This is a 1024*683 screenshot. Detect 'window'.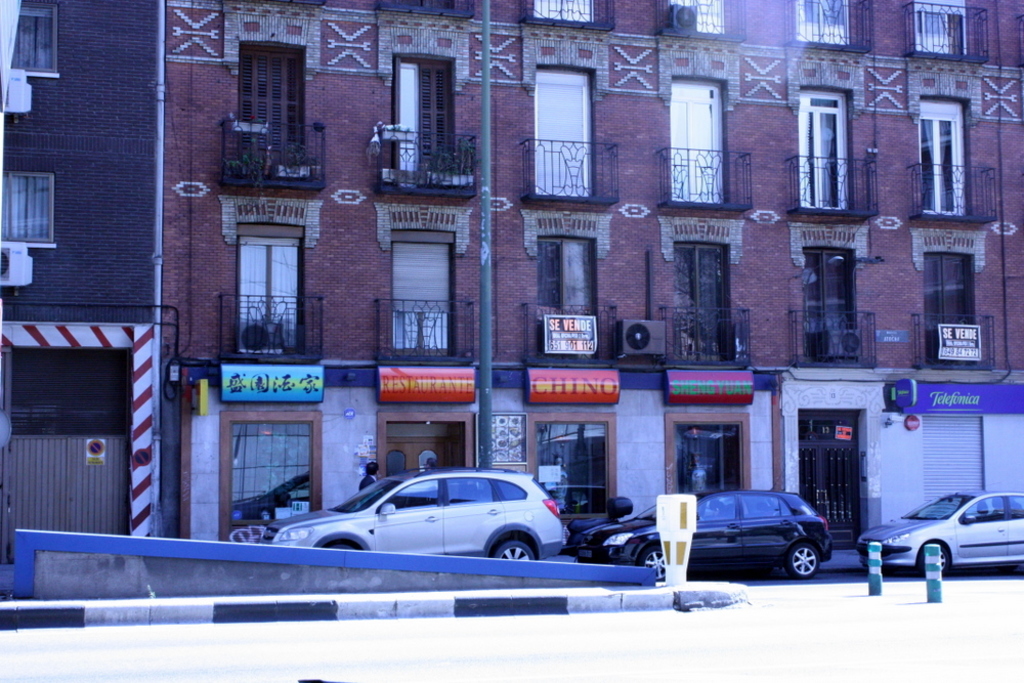
{"left": 395, "top": 56, "right": 470, "bottom": 184}.
